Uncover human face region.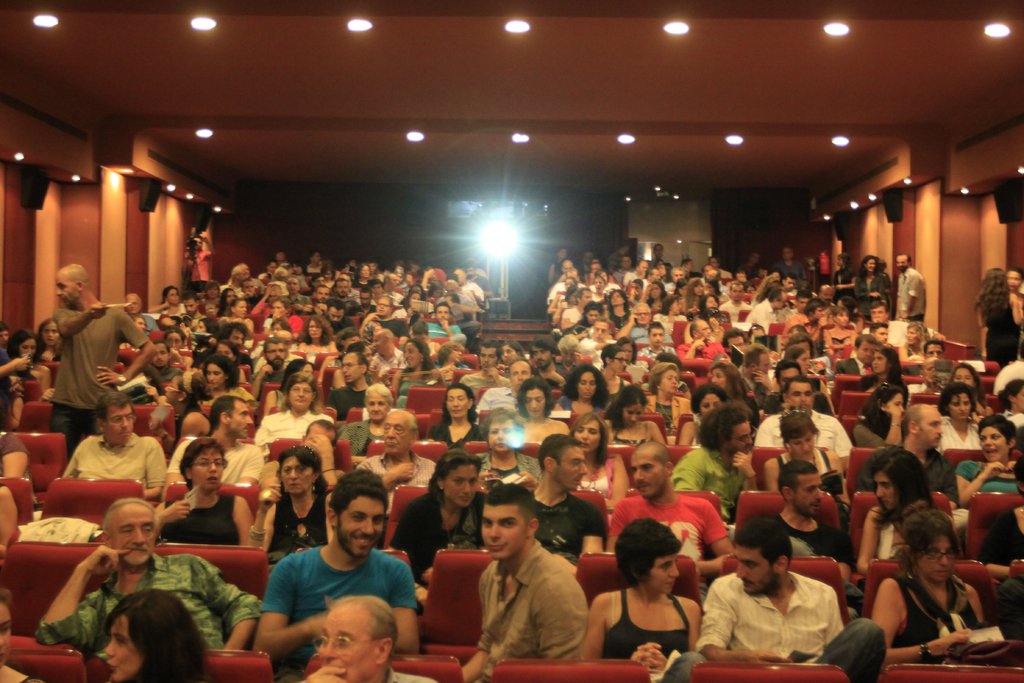
Uncovered: locate(152, 344, 169, 366).
